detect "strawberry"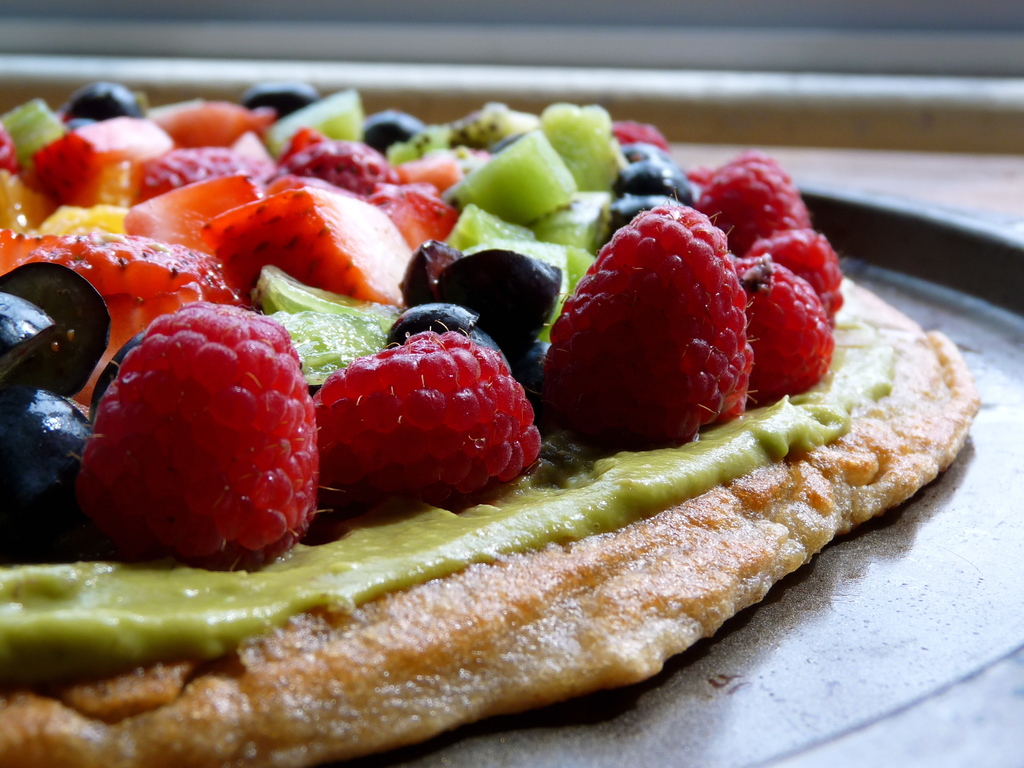
36 109 171 218
